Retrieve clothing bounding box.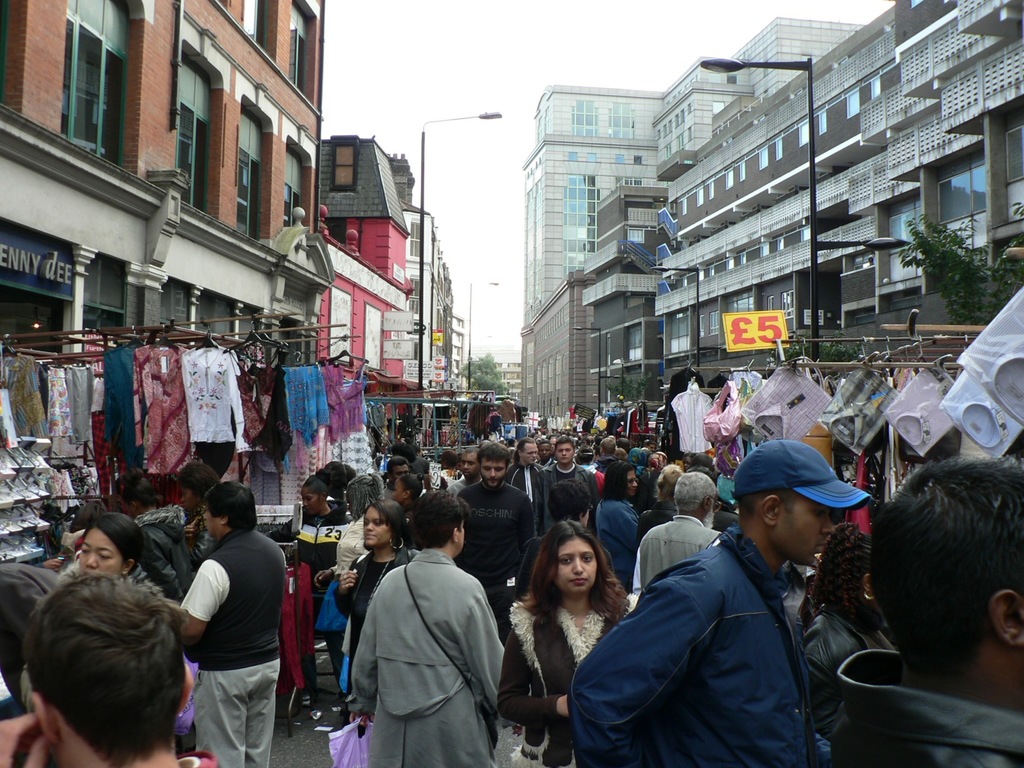
Bounding box: (x1=335, y1=530, x2=503, y2=755).
